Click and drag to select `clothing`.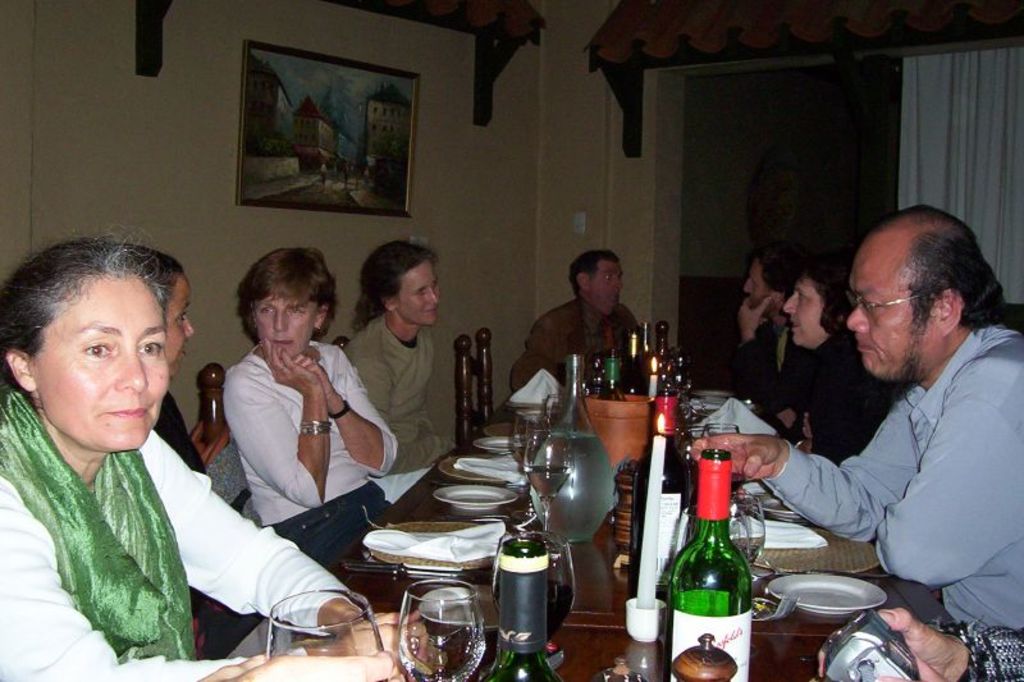
Selection: pyautogui.locateOnScreen(733, 316, 797, 420).
